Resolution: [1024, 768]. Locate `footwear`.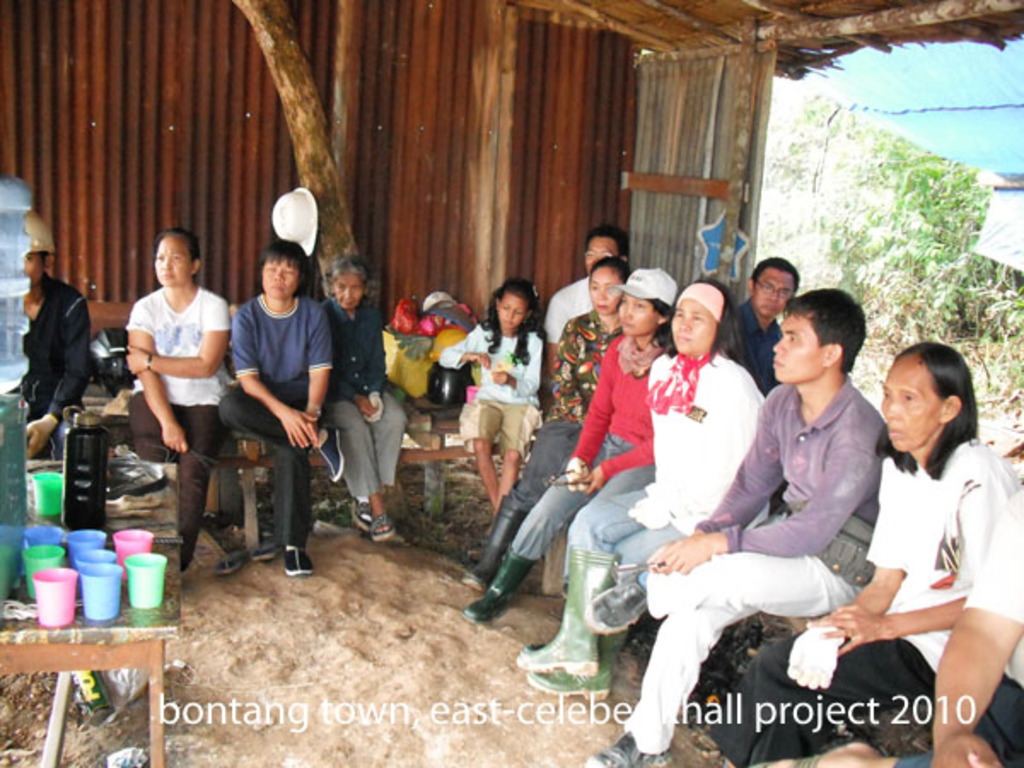
[x1=749, y1=732, x2=887, y2=766].
